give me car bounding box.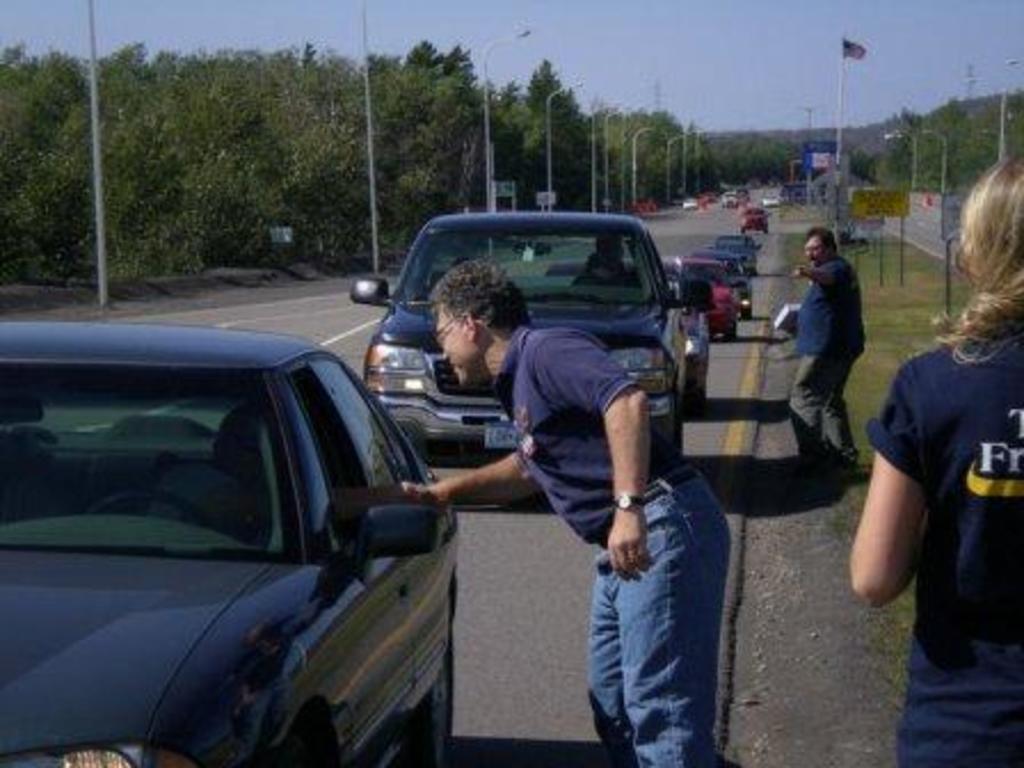
x1=528 y1=251 x2=665 y2=327.
